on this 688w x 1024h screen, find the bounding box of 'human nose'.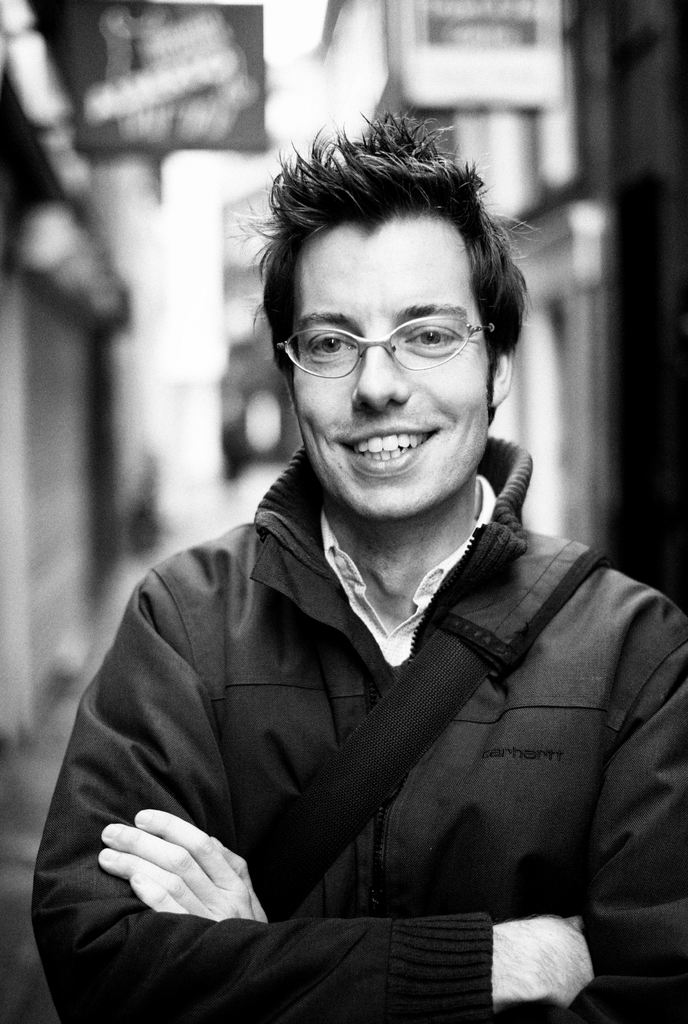
Bounding box: select_region(350, 326, 410, 412).
